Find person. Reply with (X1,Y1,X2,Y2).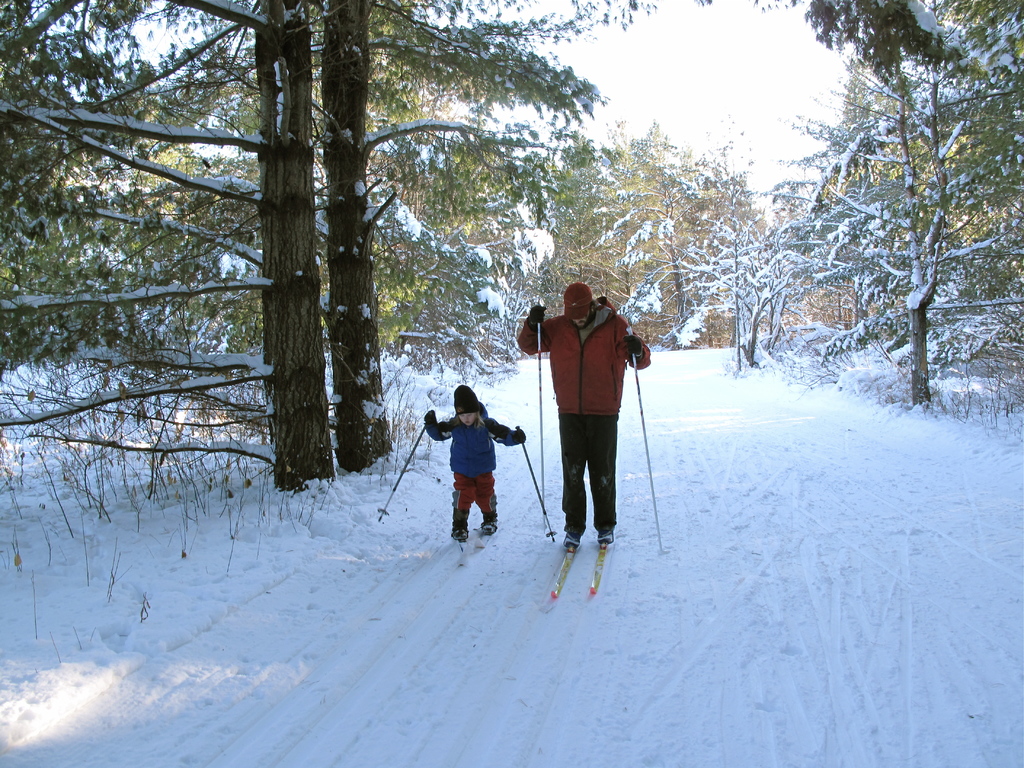
(531,271,641,612).
